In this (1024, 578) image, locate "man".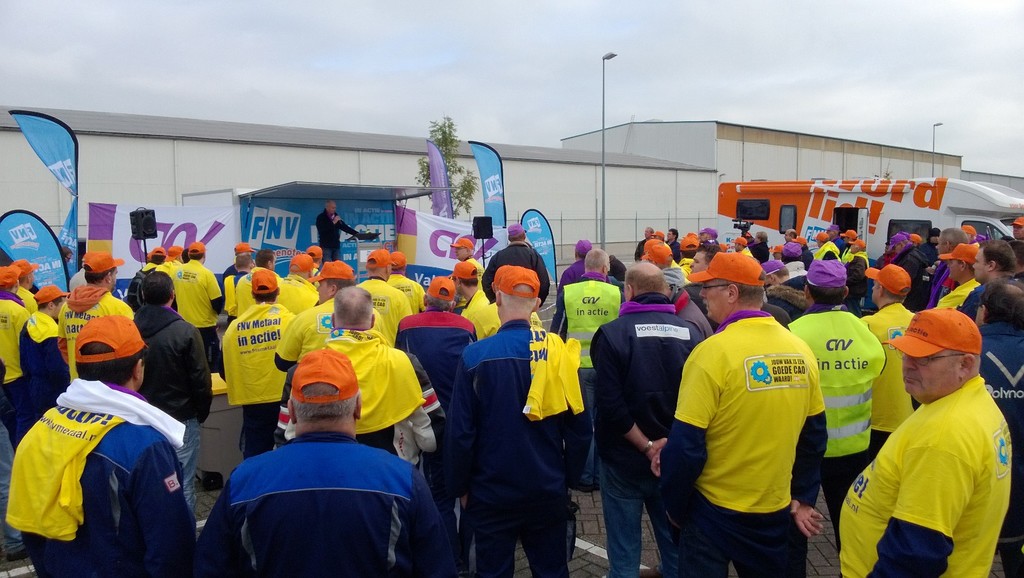
Bounding box: [545,240,623,487].
